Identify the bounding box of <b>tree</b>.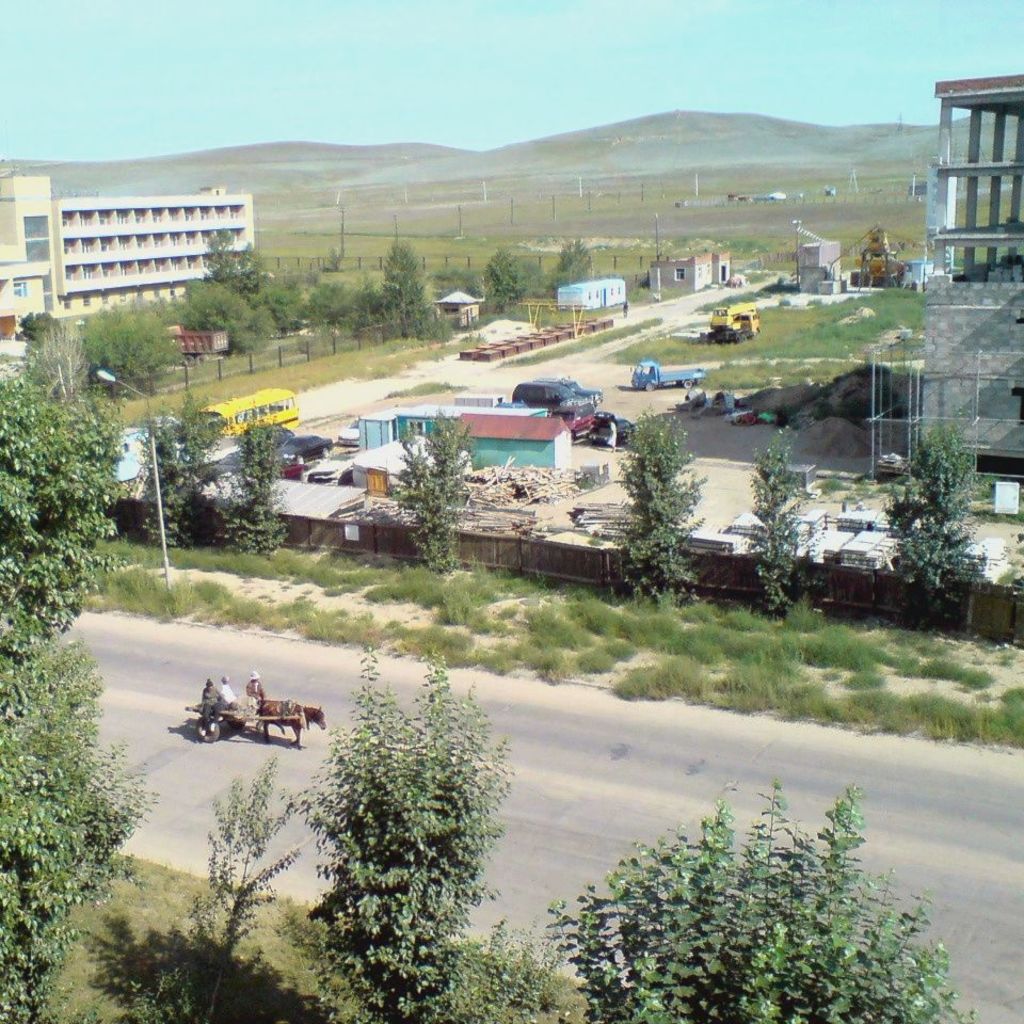
[0,366,159,1023].
